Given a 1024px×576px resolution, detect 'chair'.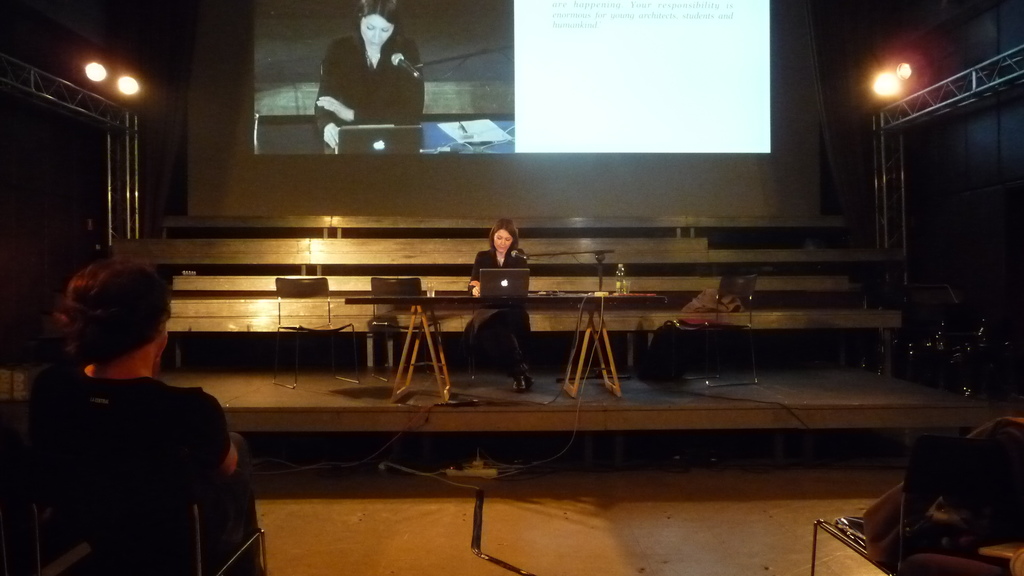
<box>369,277,440,383</box>.
